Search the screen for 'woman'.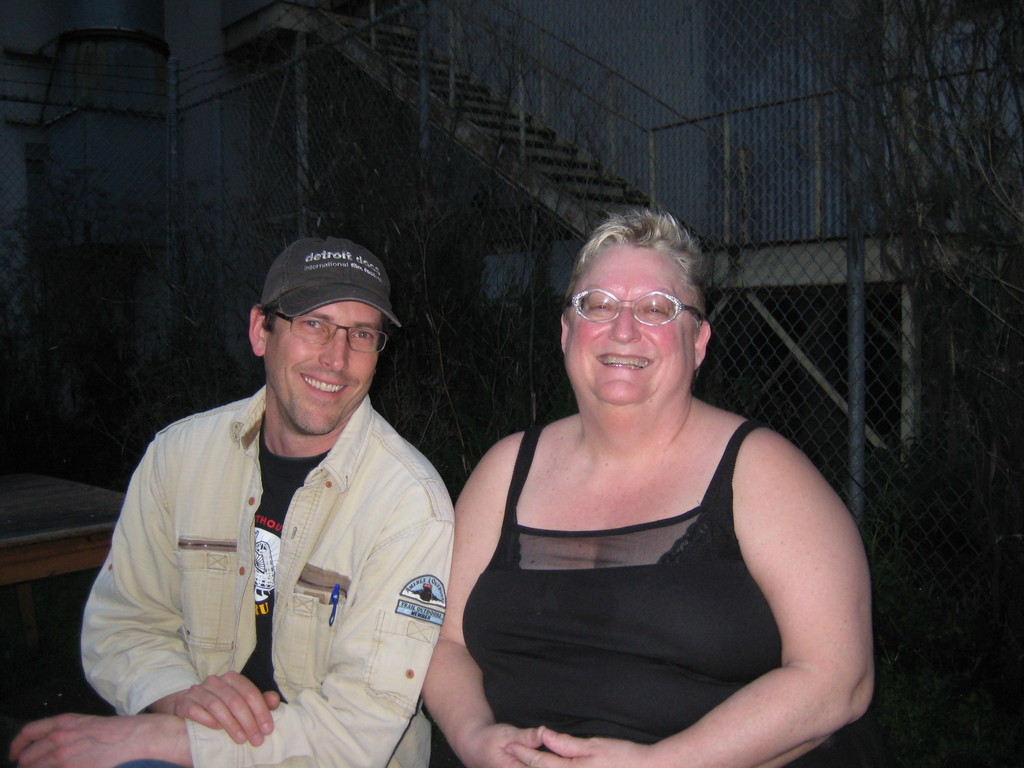
Found at 388 179 869 763.
